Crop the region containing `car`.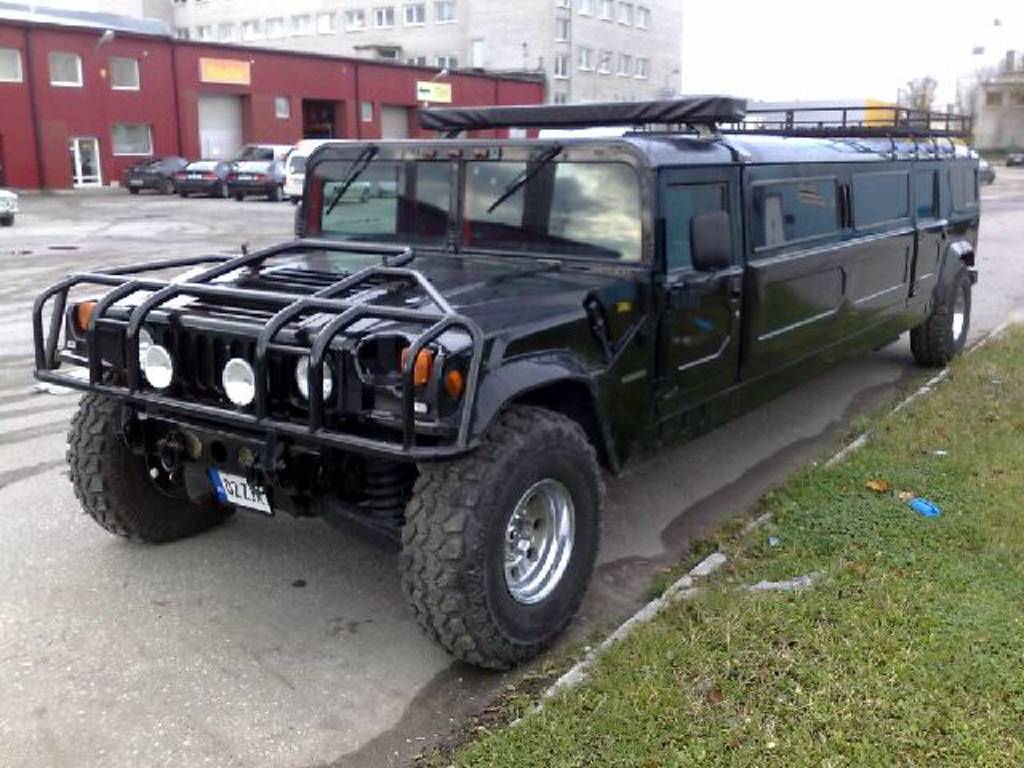
Crop region: bbox(970, 154, 1000, 192).
